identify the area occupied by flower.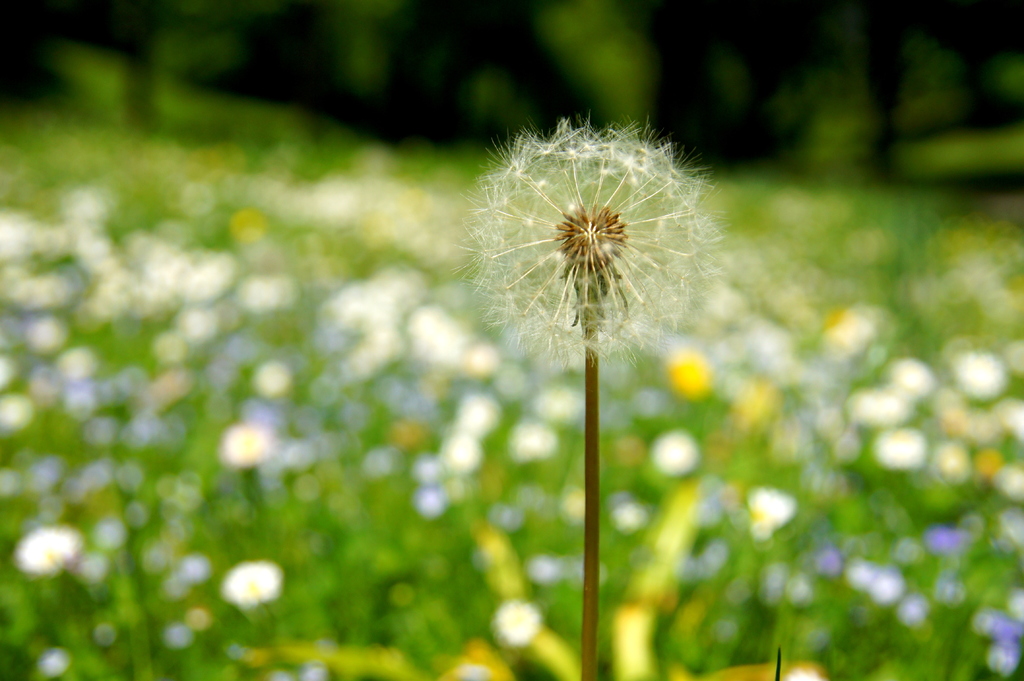
Area: crop(467, 111, 716, 374).
